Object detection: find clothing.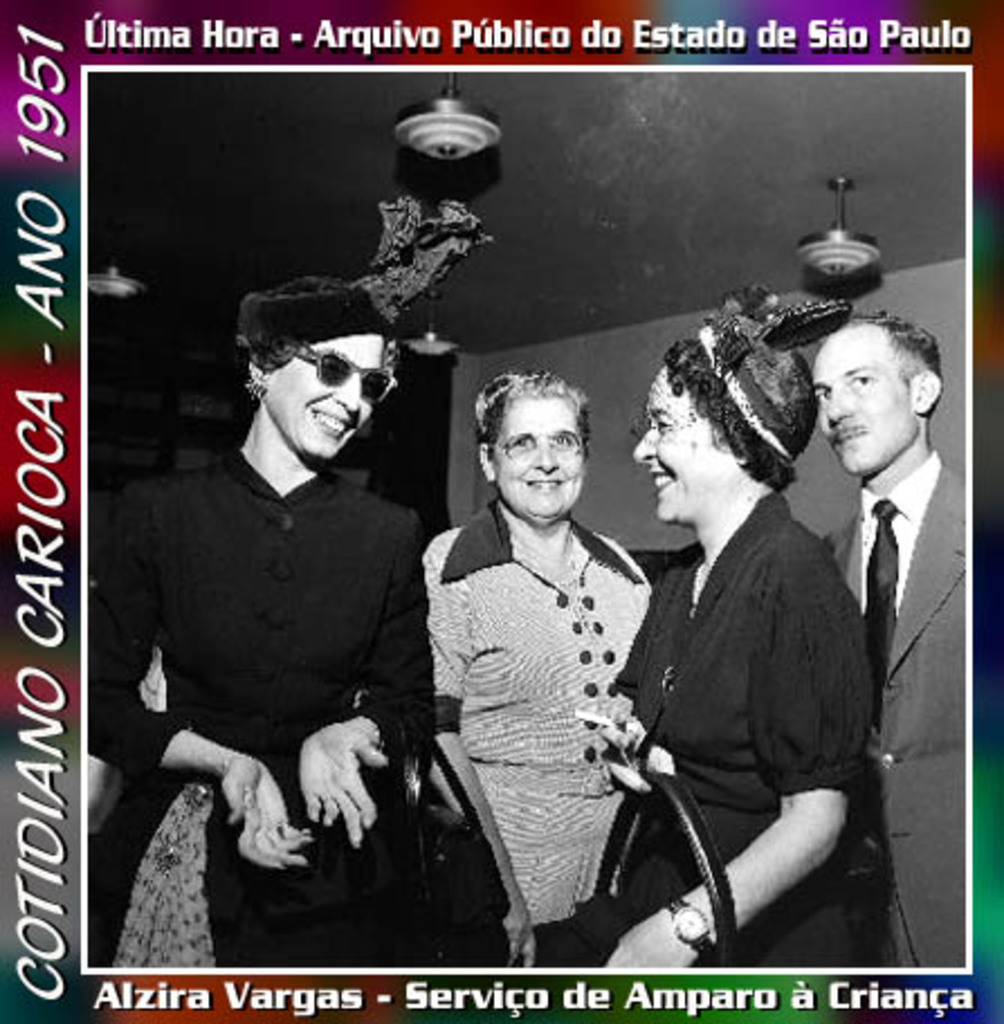
bbox=[85, 454, 413, 975].
